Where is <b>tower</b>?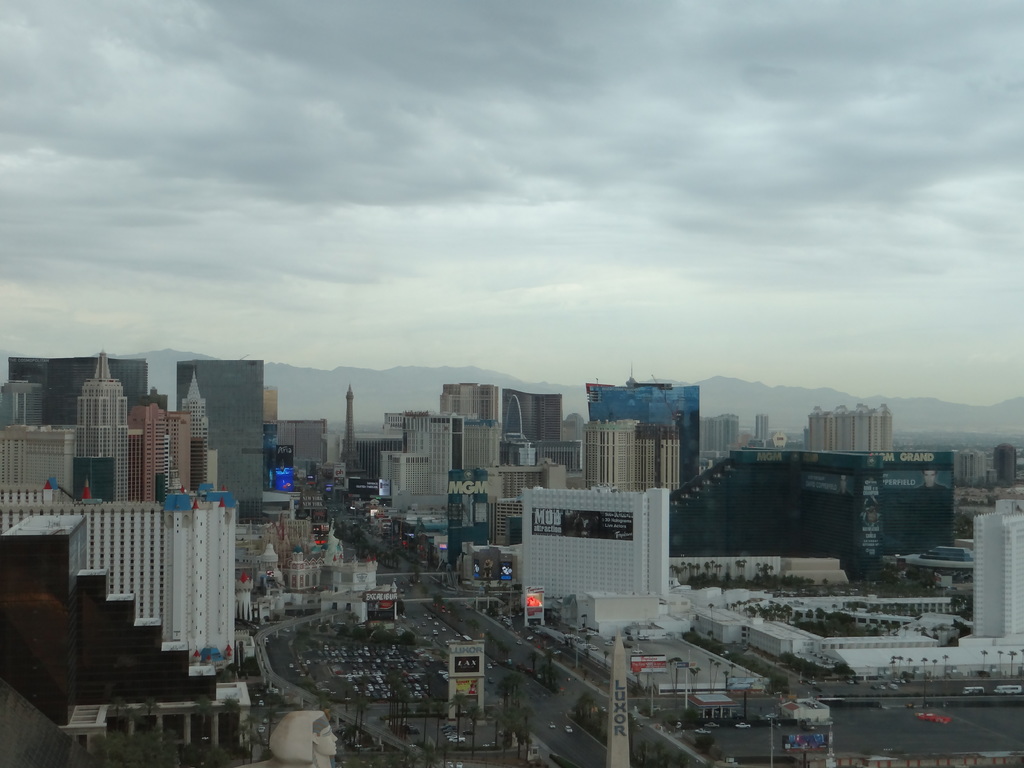
l=175, t=358, r=273, b=514.
